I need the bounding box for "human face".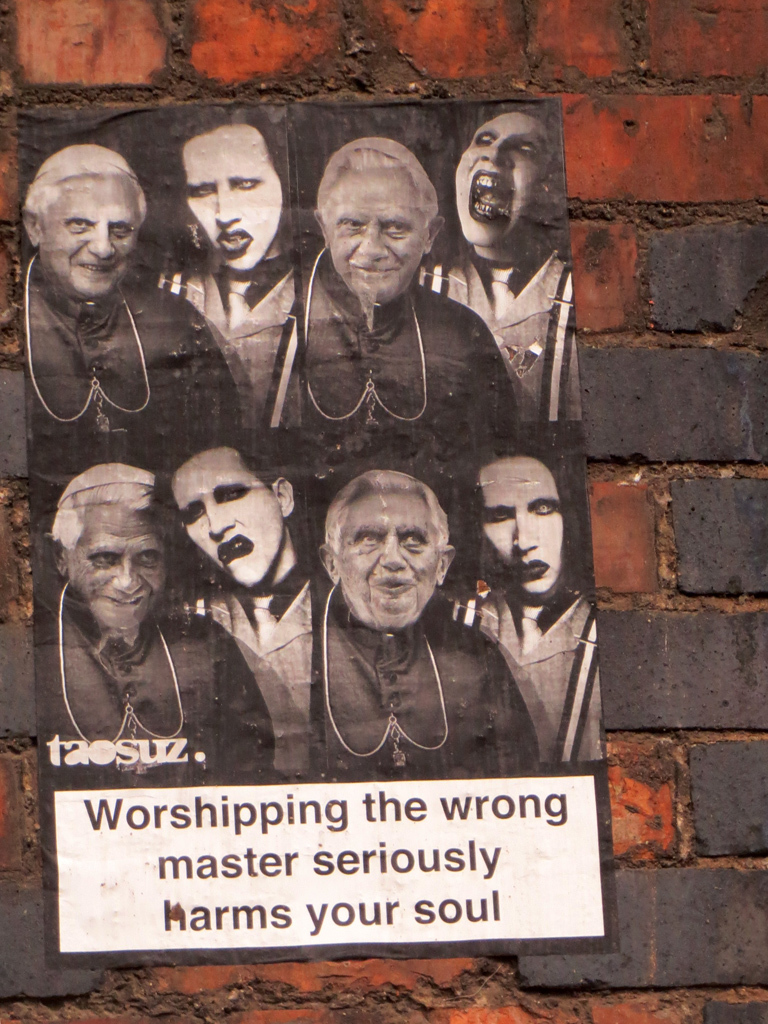
Here it is: locate(41, 172, 144, 297).
